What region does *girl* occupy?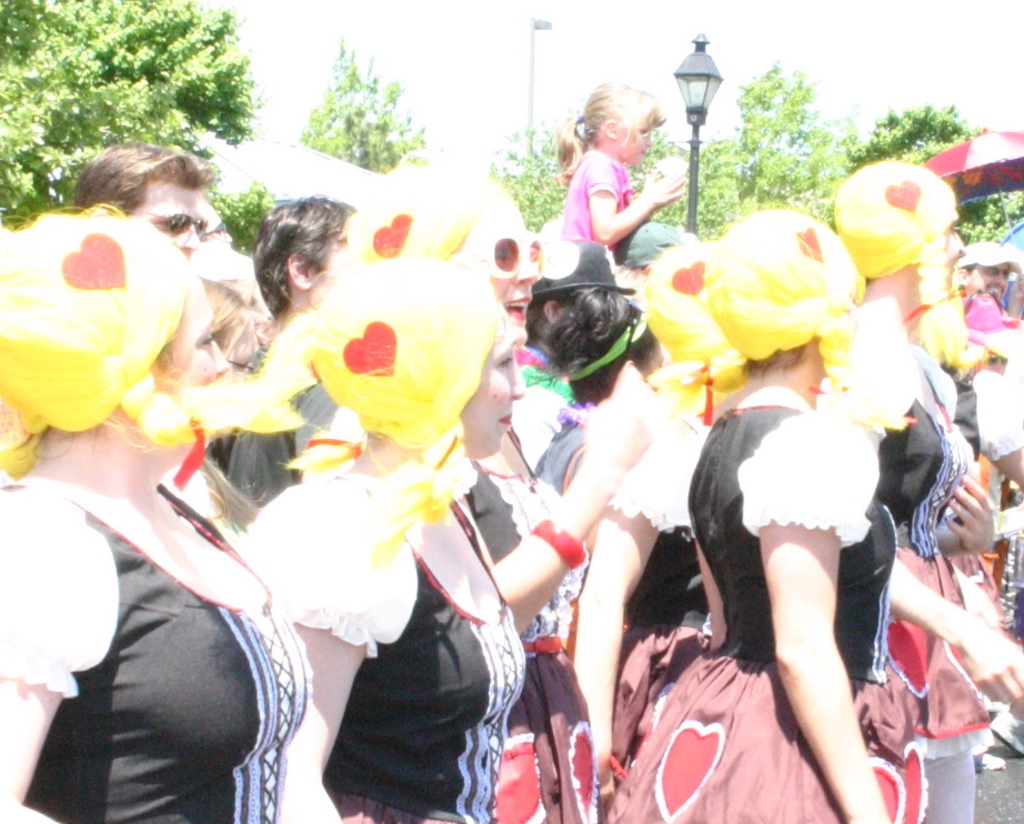
select_region(552, 83, 690, 260).
